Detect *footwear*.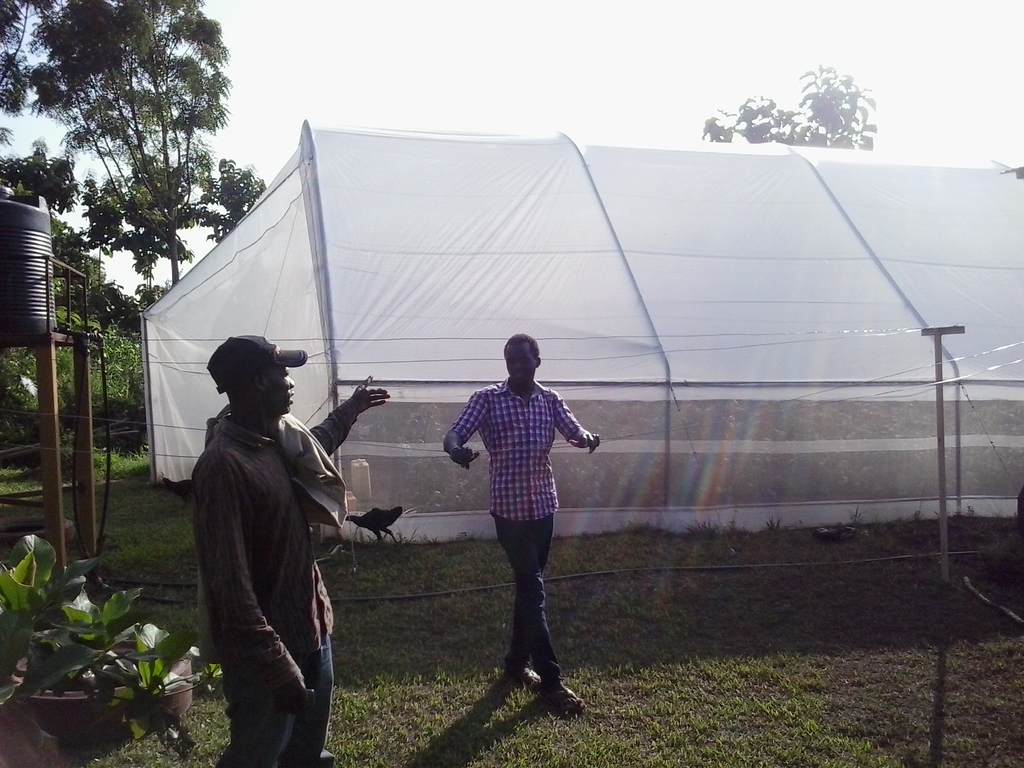
Detected at Rect(509, 663, 543, 696).
